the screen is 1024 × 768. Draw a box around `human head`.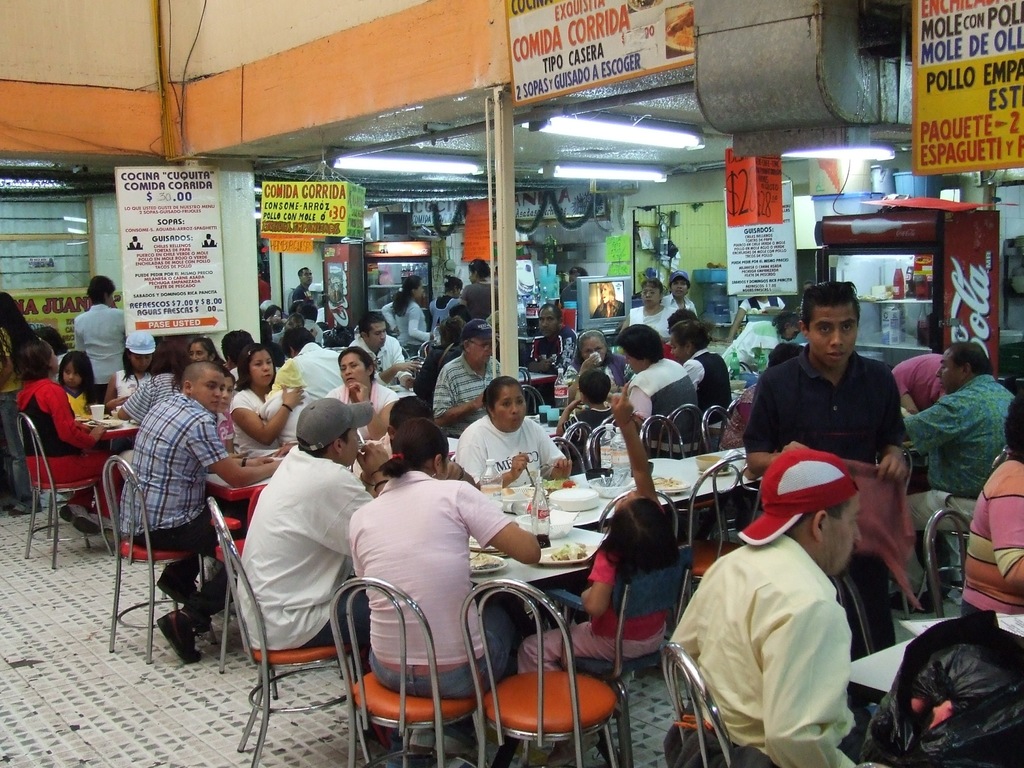
<bbox>335, 348, 375, 392</bbox>.
